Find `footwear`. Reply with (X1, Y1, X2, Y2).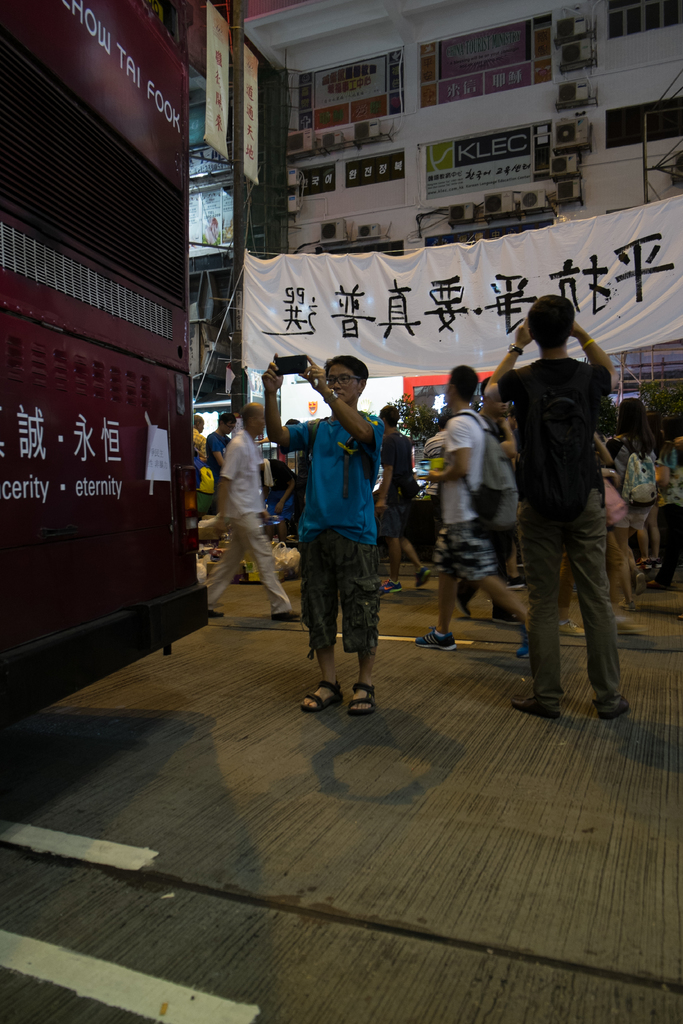
(579, 703, 626, 720).
